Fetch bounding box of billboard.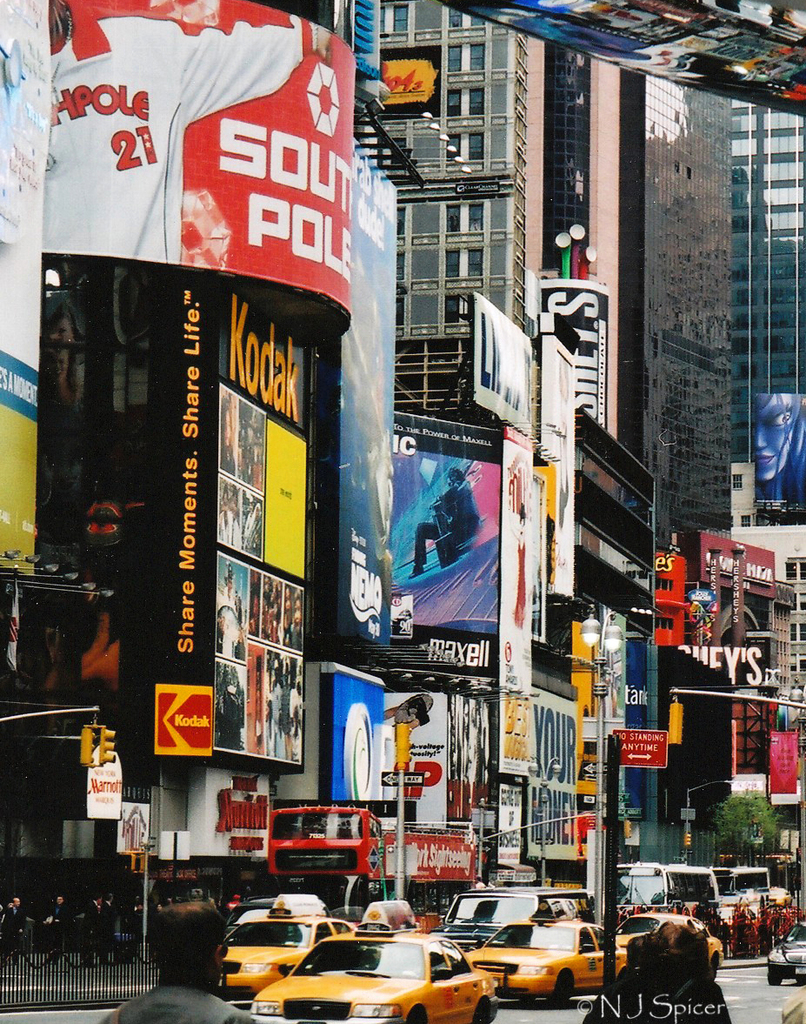
Bbox: [left=526, top=688, right=579, bottom=859].
